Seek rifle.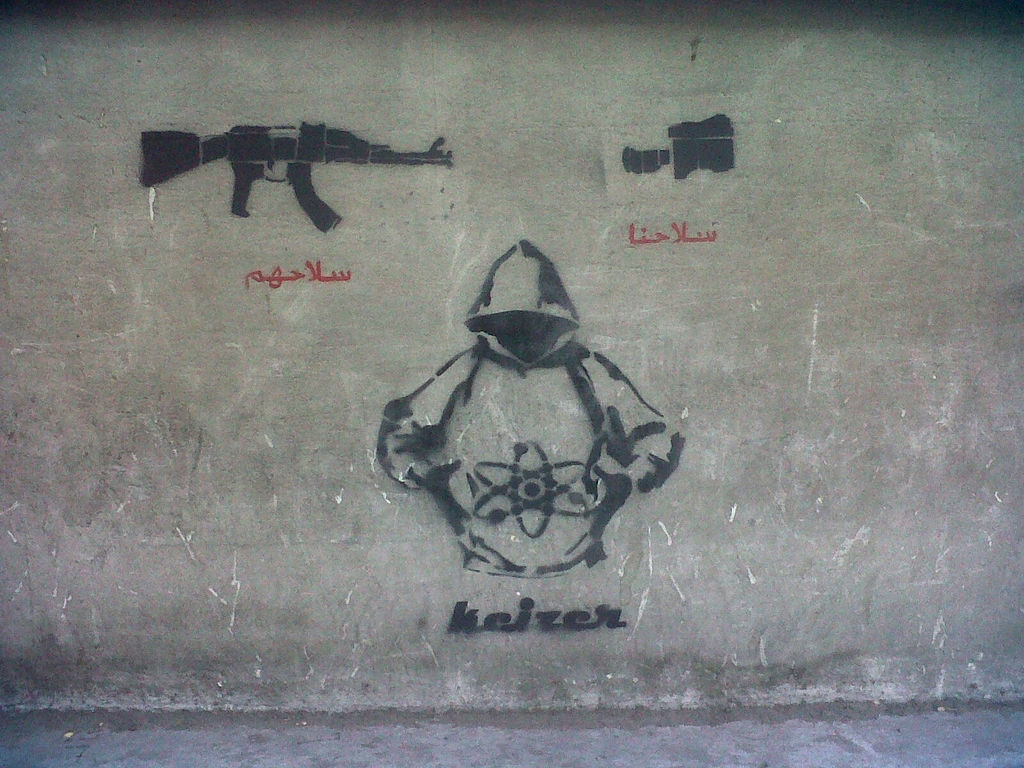
(left=140, top=125, right=455, bottom=236).
